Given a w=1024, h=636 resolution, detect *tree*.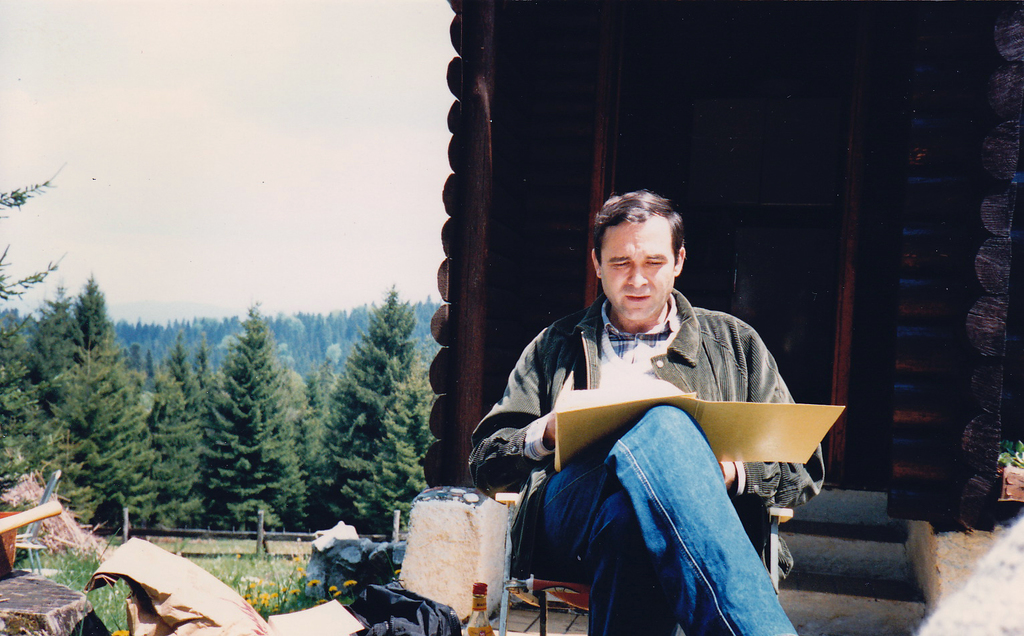
(0,165,66,302).
